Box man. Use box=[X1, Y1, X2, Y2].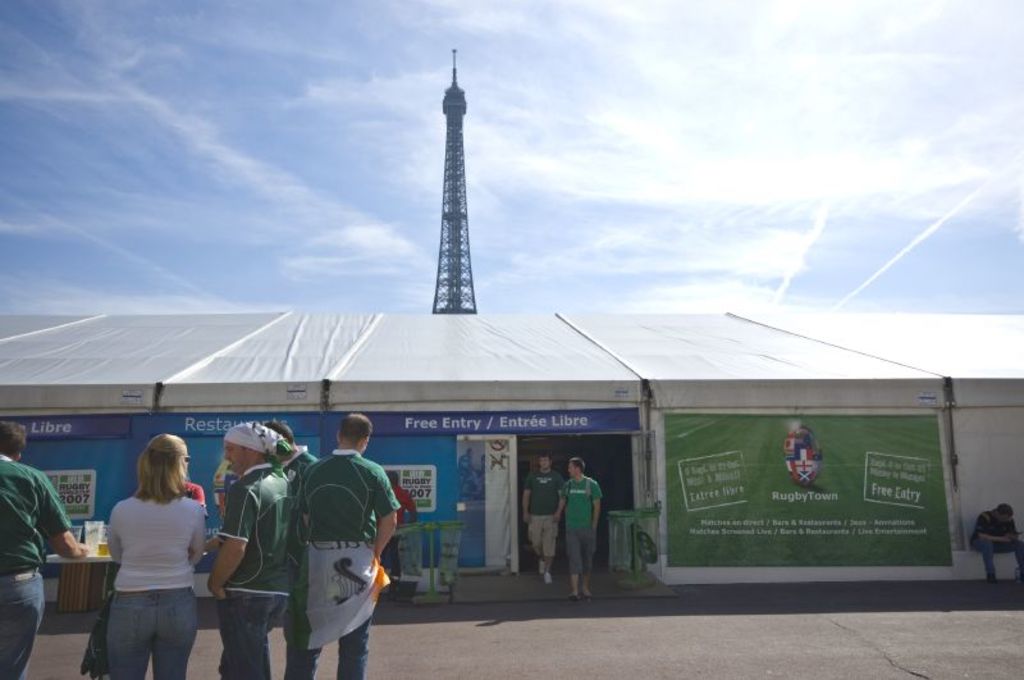
box=[205, 423, 292, 679].
